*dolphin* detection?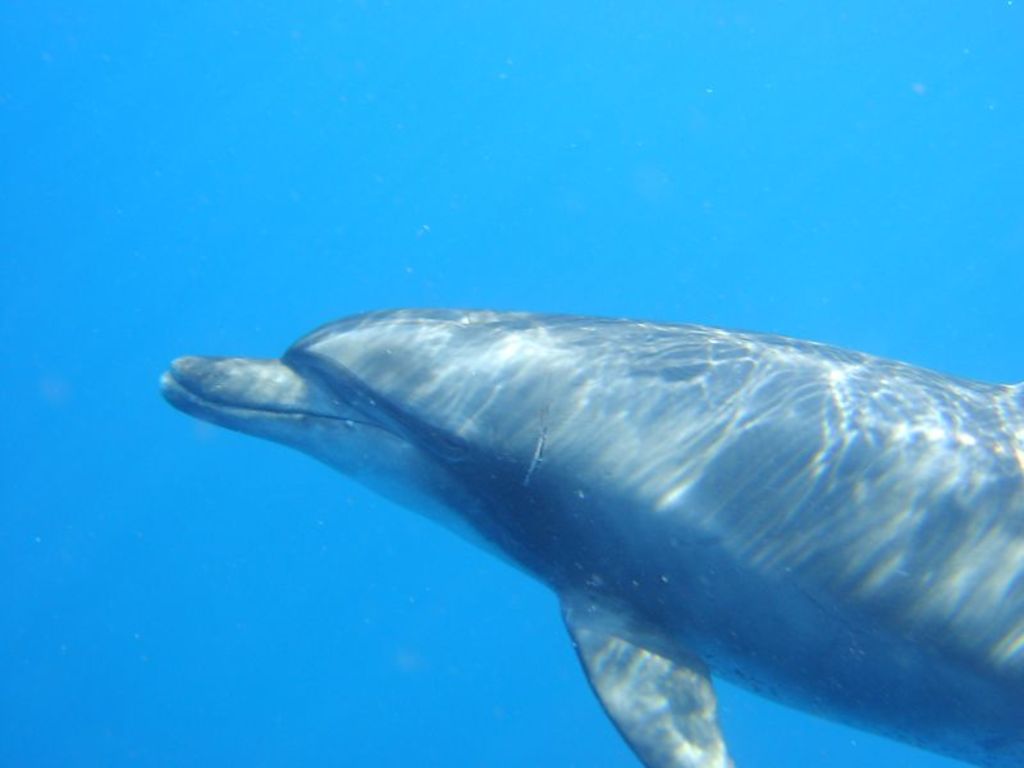
(x1=151, y1=303, x2=1023, y2=767)
